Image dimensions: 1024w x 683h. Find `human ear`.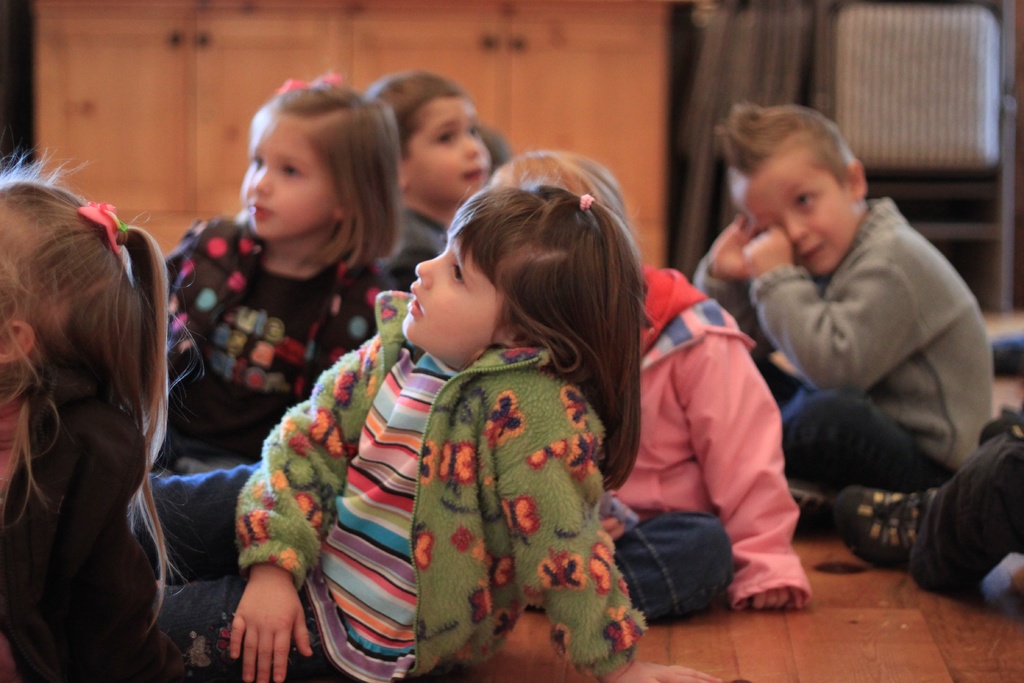
bbox=(500, 325, 533, 349).
